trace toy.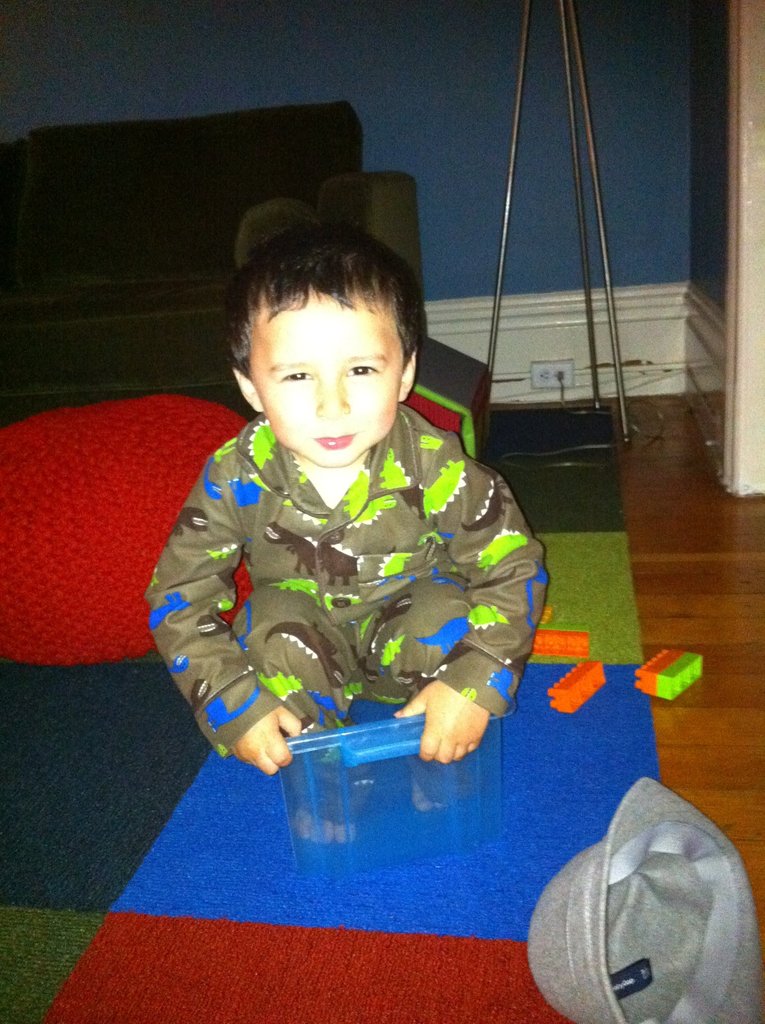
Traced to l=552, t=649, r=604, b=715.
